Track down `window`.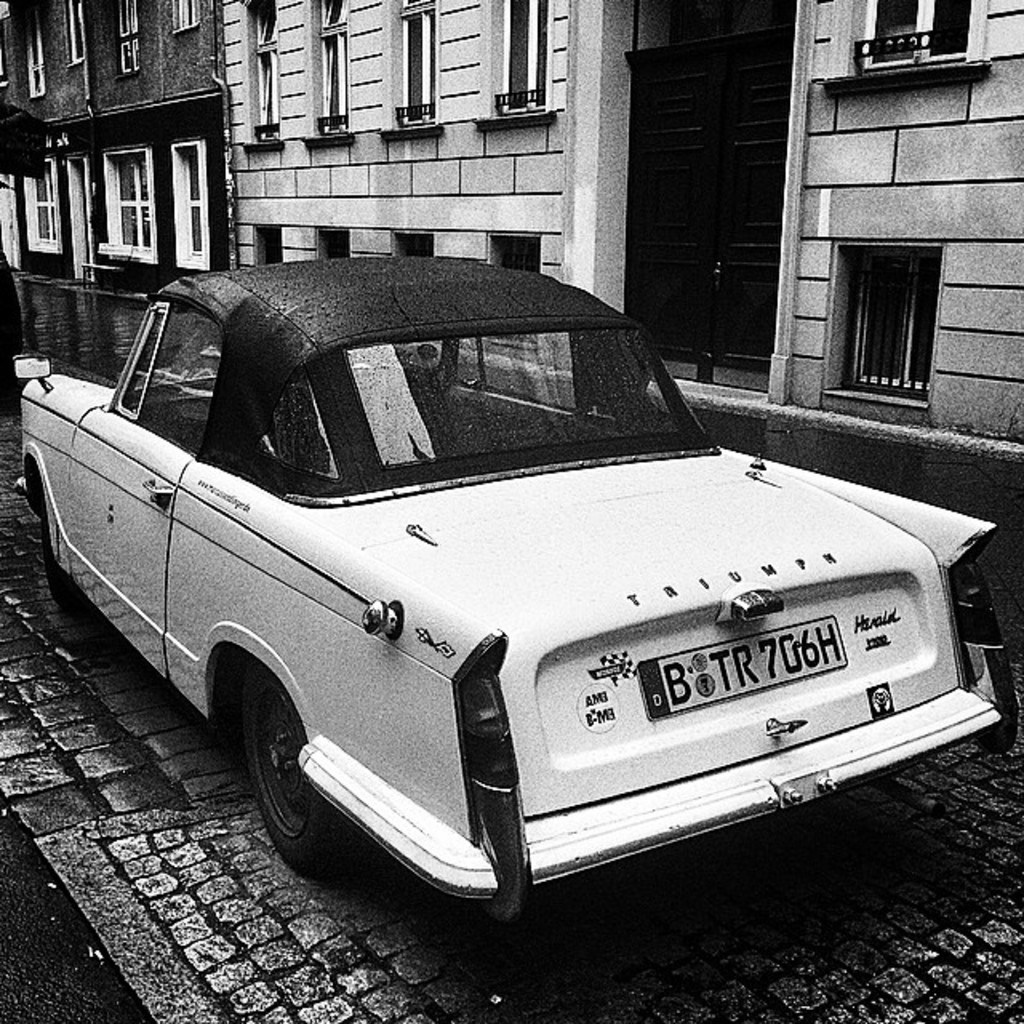
Tracked to bbox=(853, 0, 992, 82).
